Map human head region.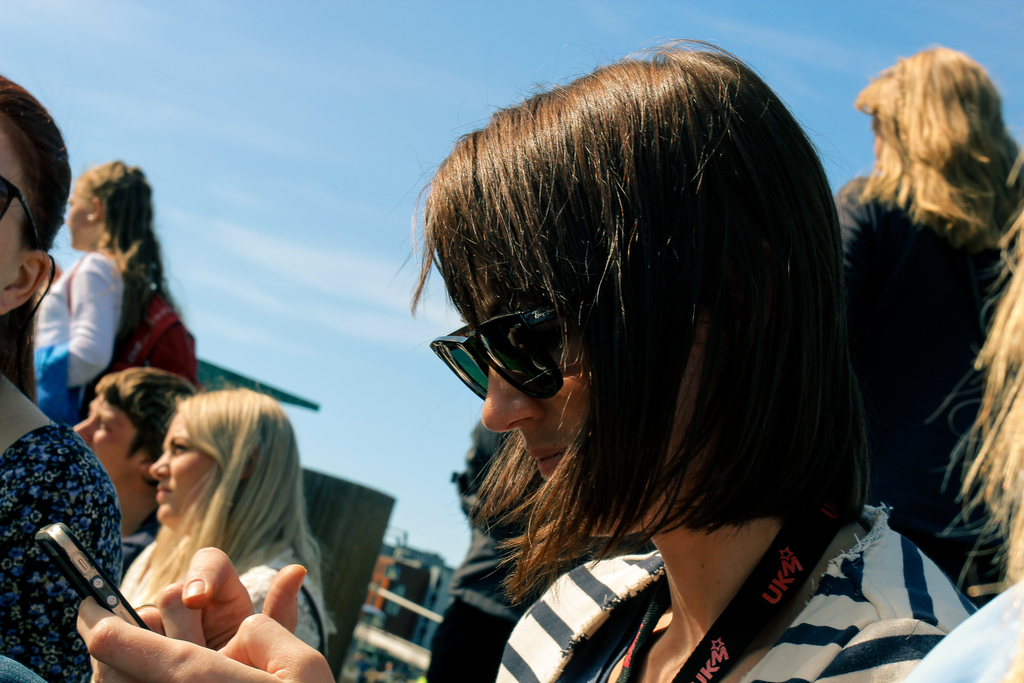
Mapped to locate(69, 160, 152, 253).
